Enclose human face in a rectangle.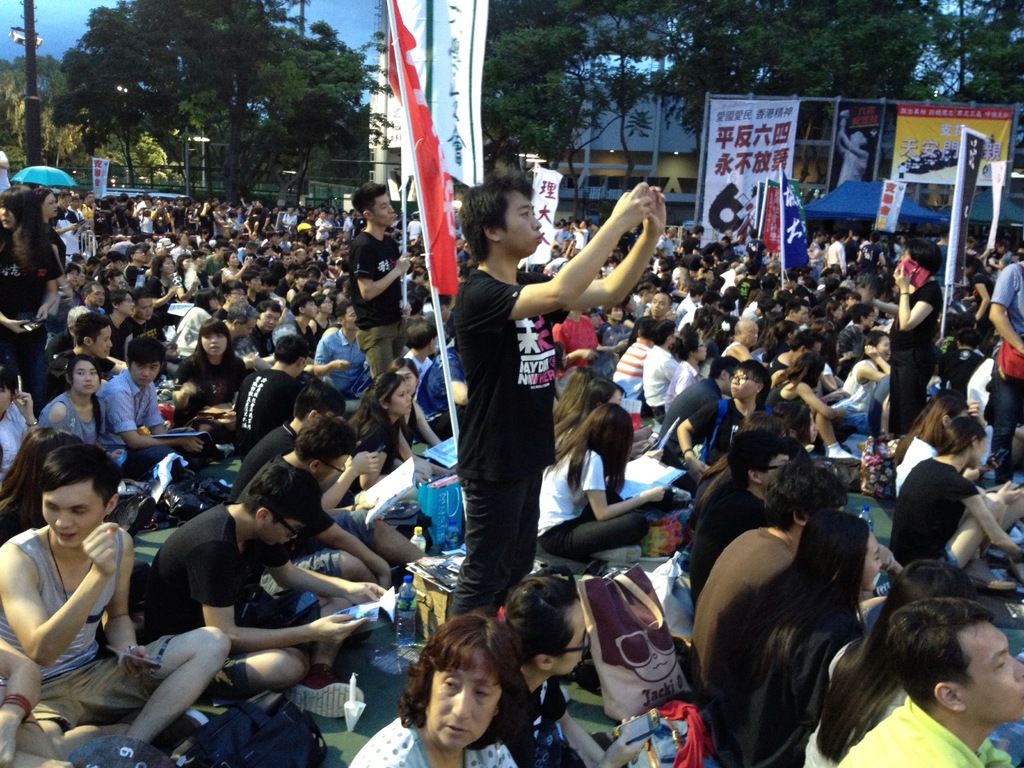
rect(228, 257, 236, 267).
